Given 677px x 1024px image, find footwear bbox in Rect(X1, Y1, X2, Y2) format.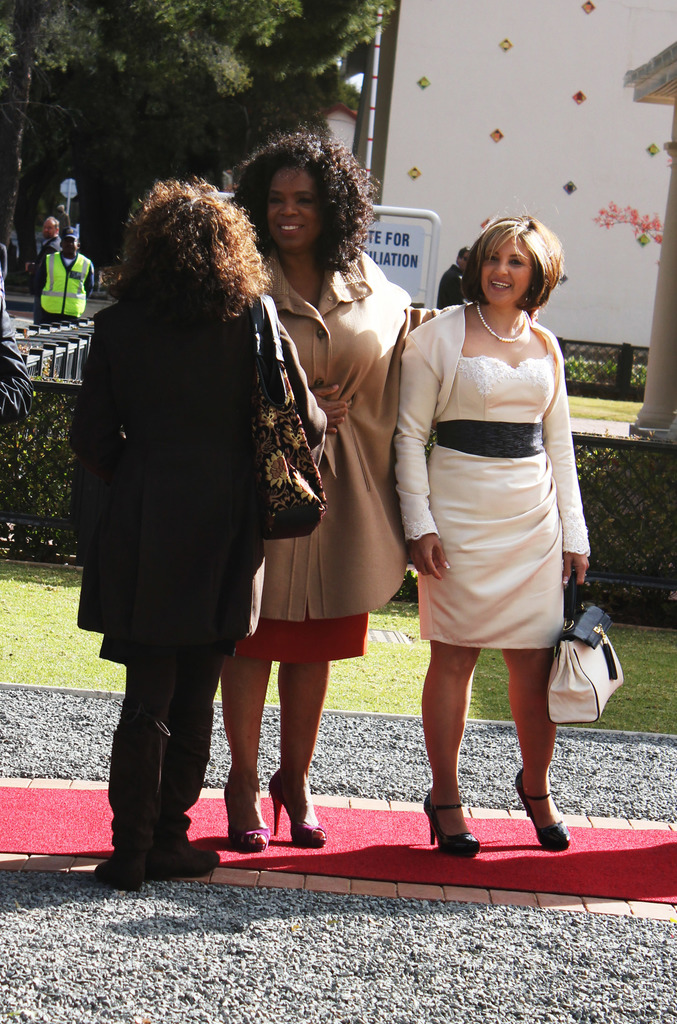
Rect(508, 762, 576, 855).
